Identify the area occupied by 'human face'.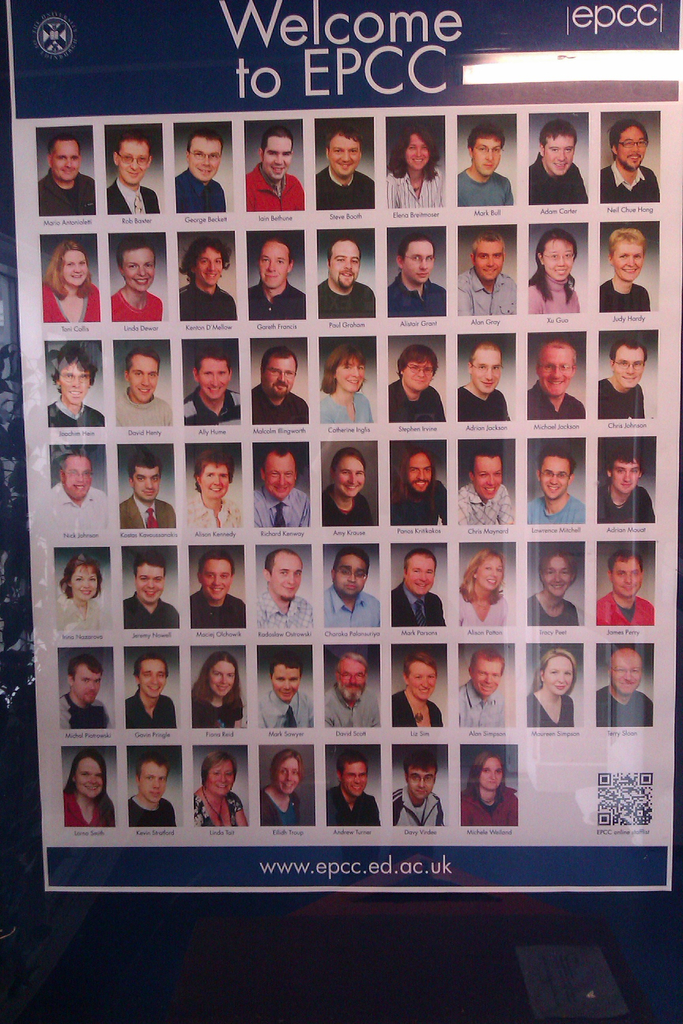
Area: box(272, 757, 299, 796).
